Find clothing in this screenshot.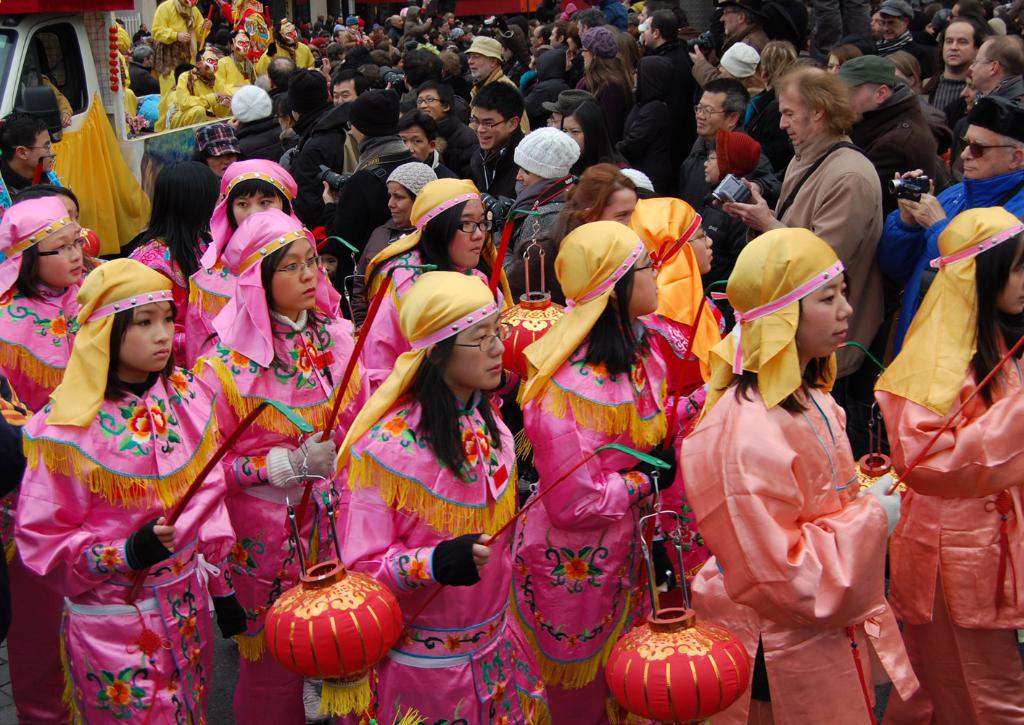
The bounding box for clothing is (x1=234, y1=113, x2=281, y2=162).
